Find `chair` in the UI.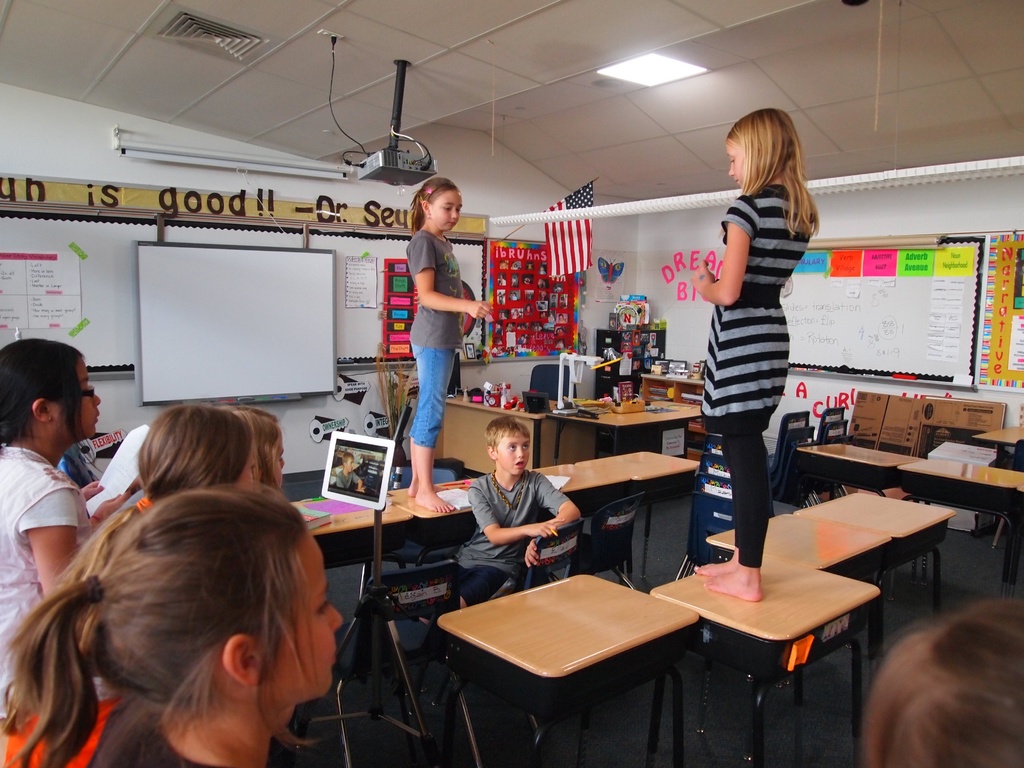
UI element at 438 569 698 767.
